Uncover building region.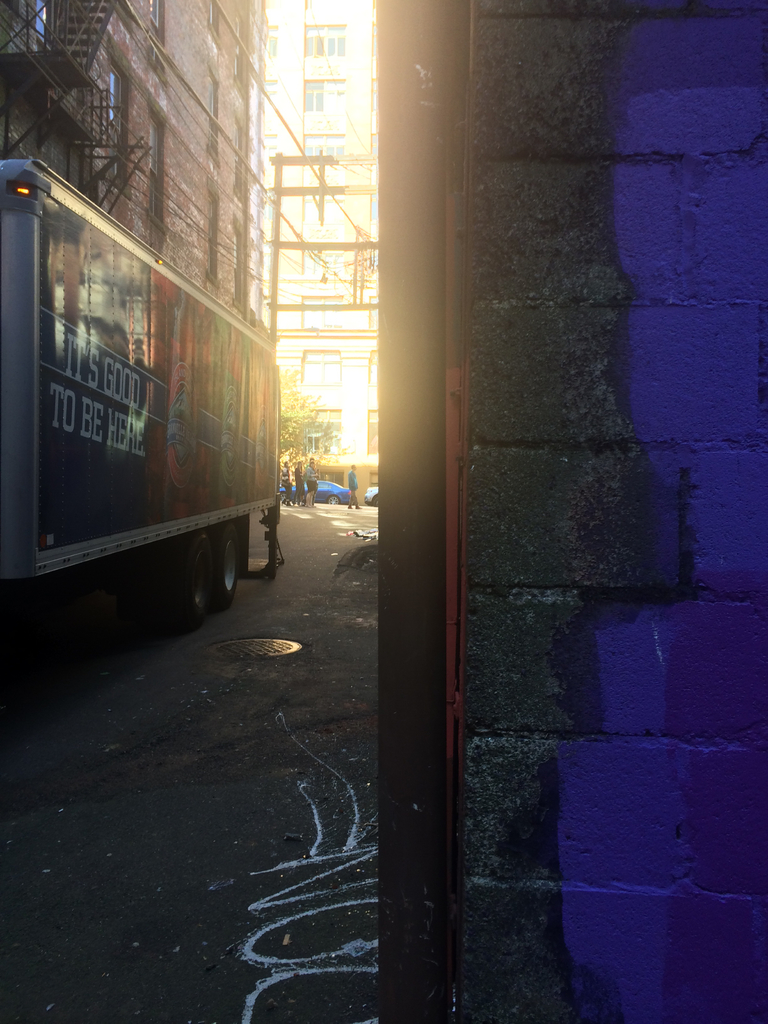
Uncovered: <bbox>263, 0, 377, 468</bbox>.
